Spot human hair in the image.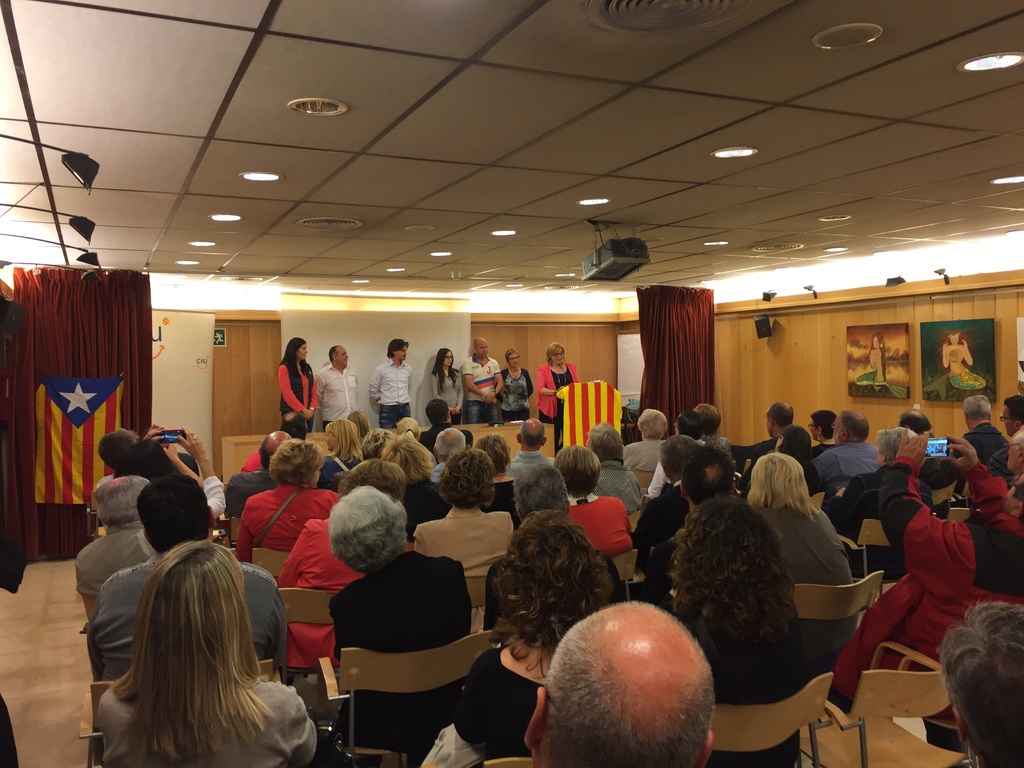
human hair found at Rect(692, 403, 726, 435).
